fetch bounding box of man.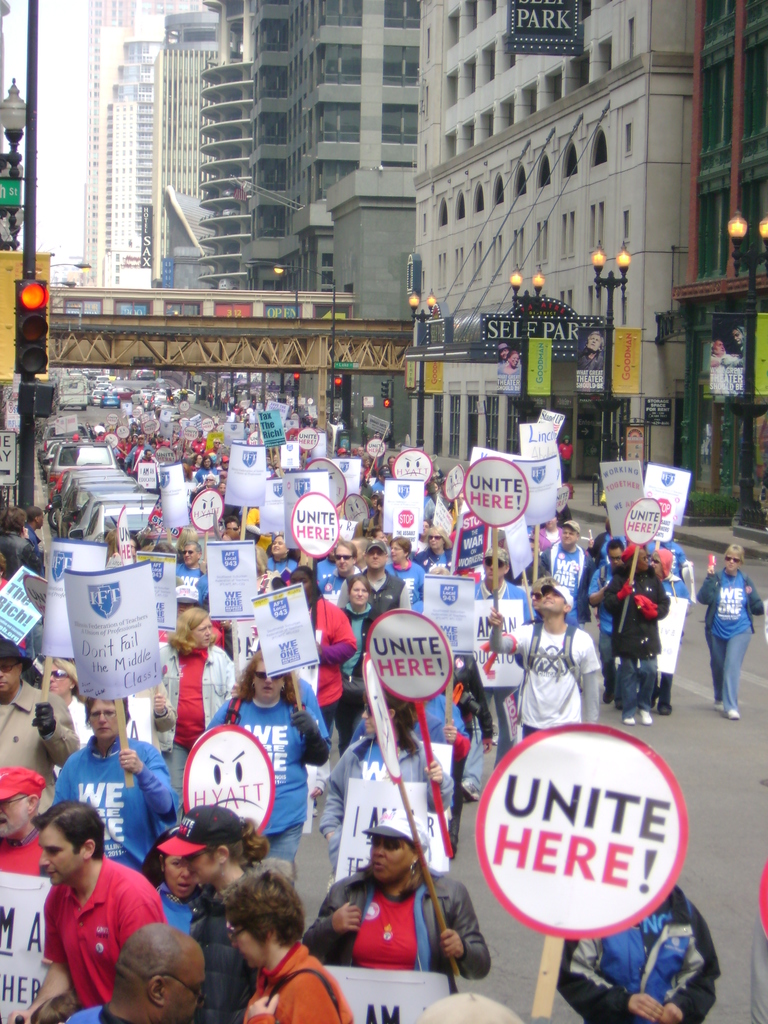
Bbox: pyautogui.locateOnScreen(582, 532, 627, 705).
